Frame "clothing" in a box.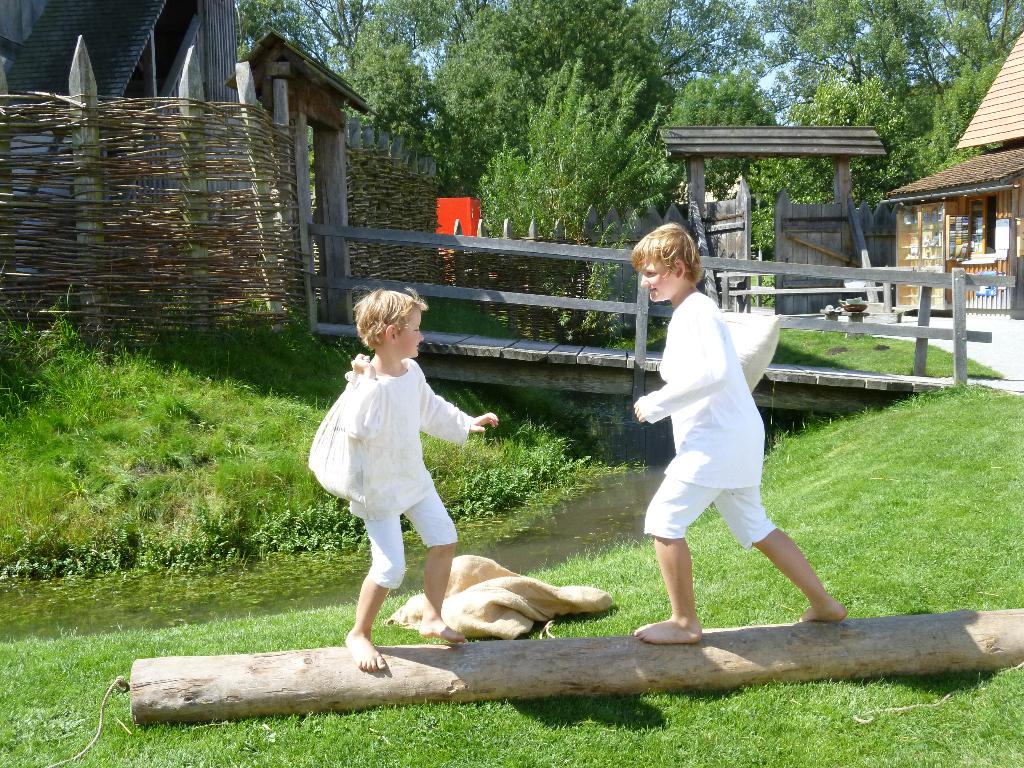
<region>324, 360, 474, 595</region>.
